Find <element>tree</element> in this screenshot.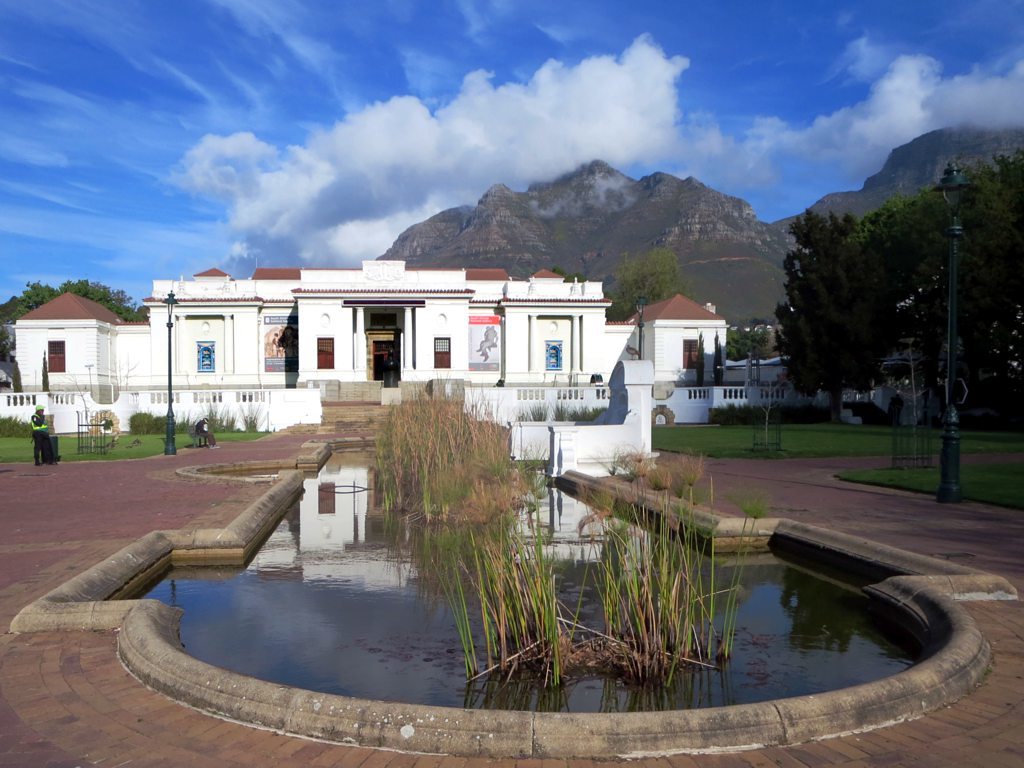
The bounding box for <element>tree</element> is bbox(609, 248, 690, 320).
